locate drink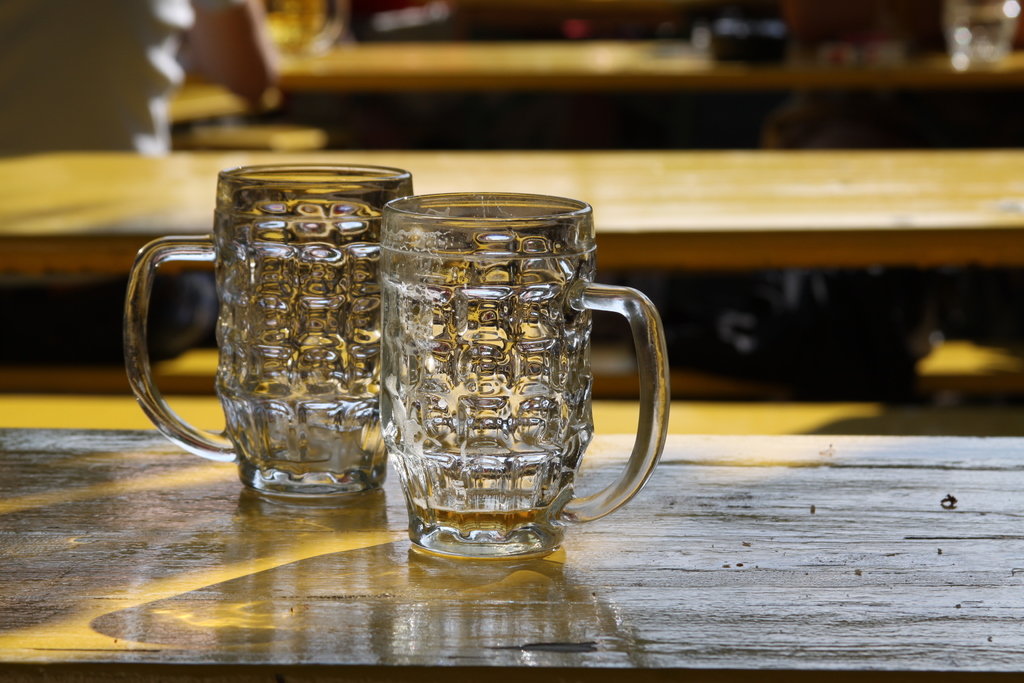
(left=143, top=162, right=395, bottom=510)
